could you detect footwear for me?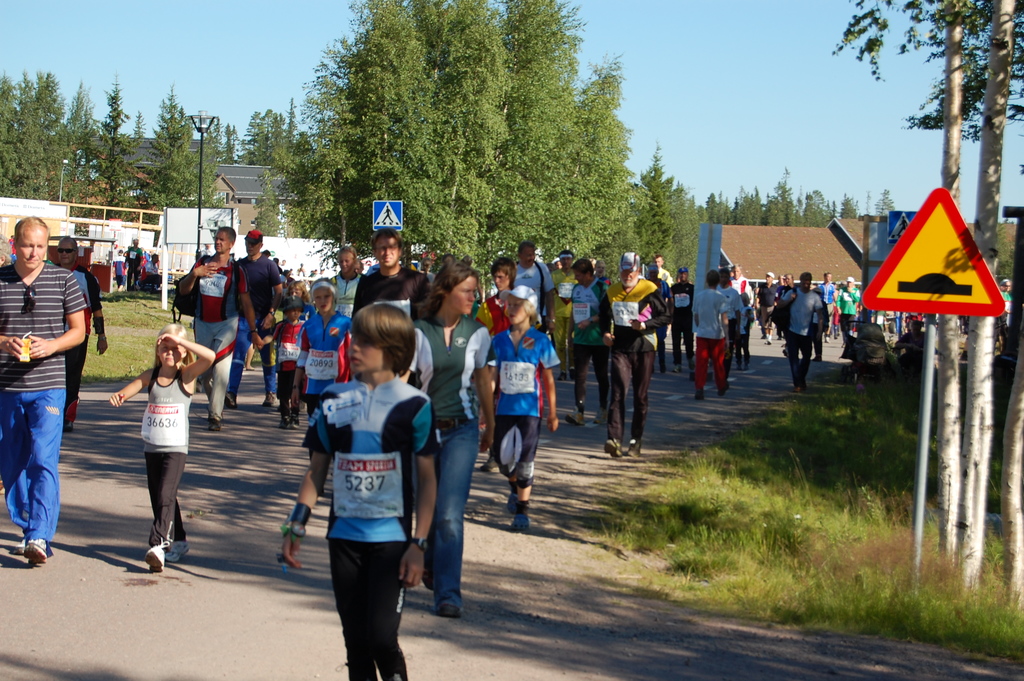
Detection result: (721,386,732,397).
